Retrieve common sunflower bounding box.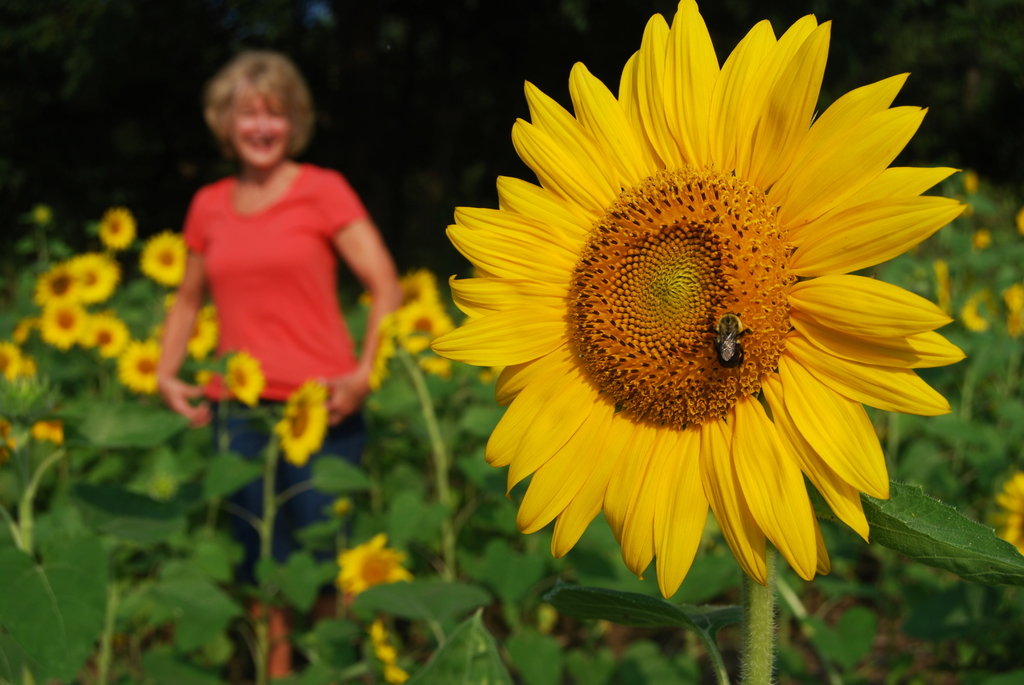
Bounding box: left=97, top=203, right=131, bottom=256.
